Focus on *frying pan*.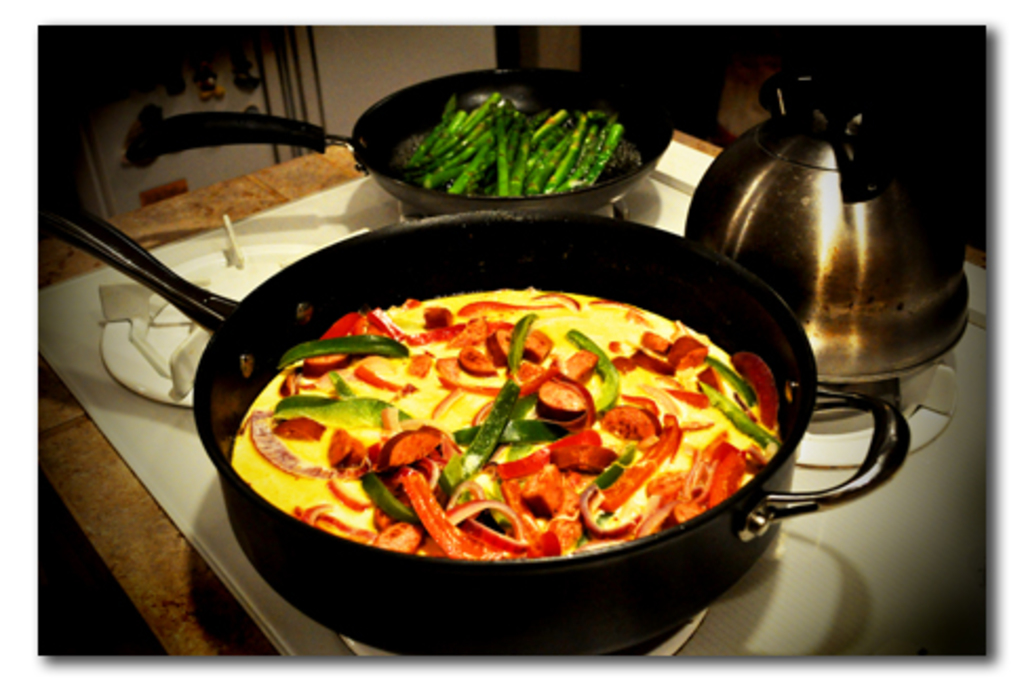
Focused at bbox=[44, 194, 908, 679].
